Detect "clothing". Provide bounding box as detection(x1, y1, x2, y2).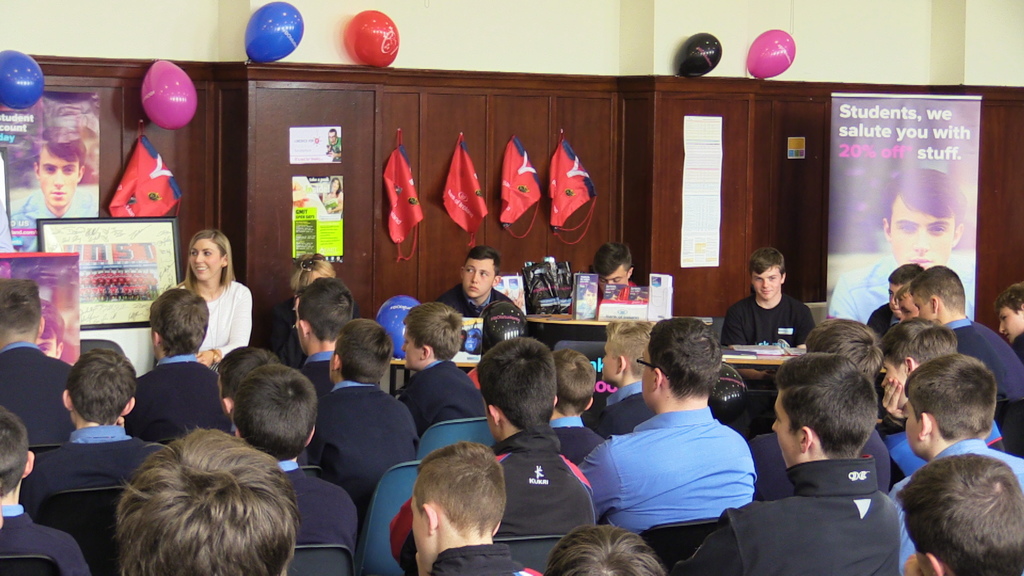
detection(593, 383, 650, 433).
